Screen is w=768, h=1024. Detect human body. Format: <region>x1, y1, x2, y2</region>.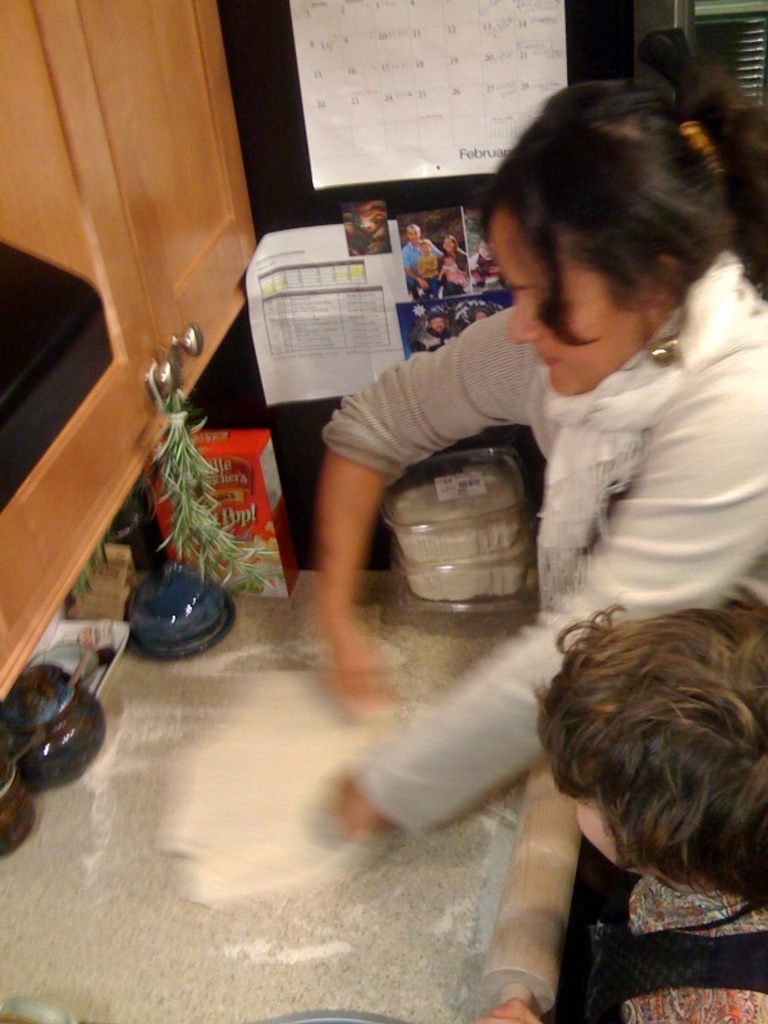
<region>471, 600, 767, 1023</region>.
